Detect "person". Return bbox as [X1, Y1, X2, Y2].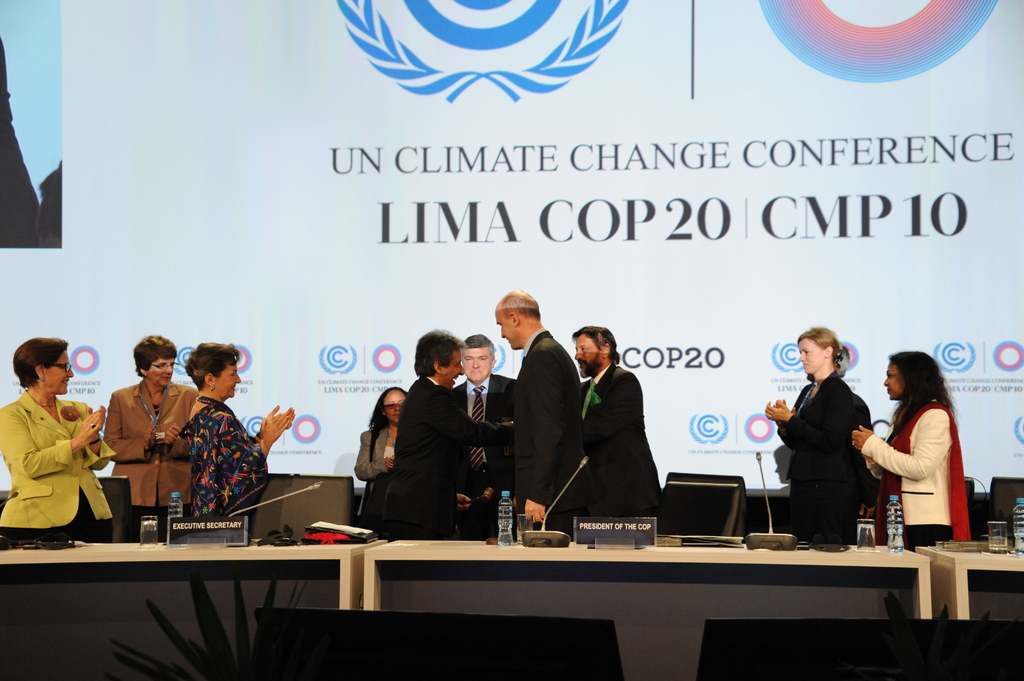
[753, 329, 876, 556].
